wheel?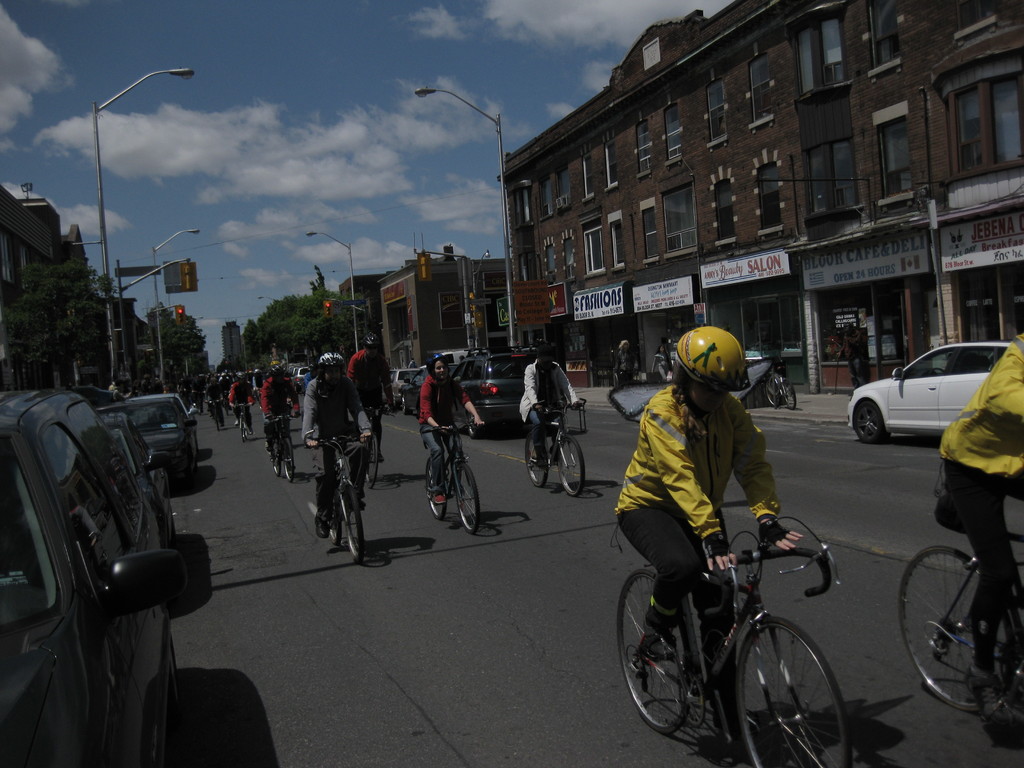
[420, 461, 448, 517]
